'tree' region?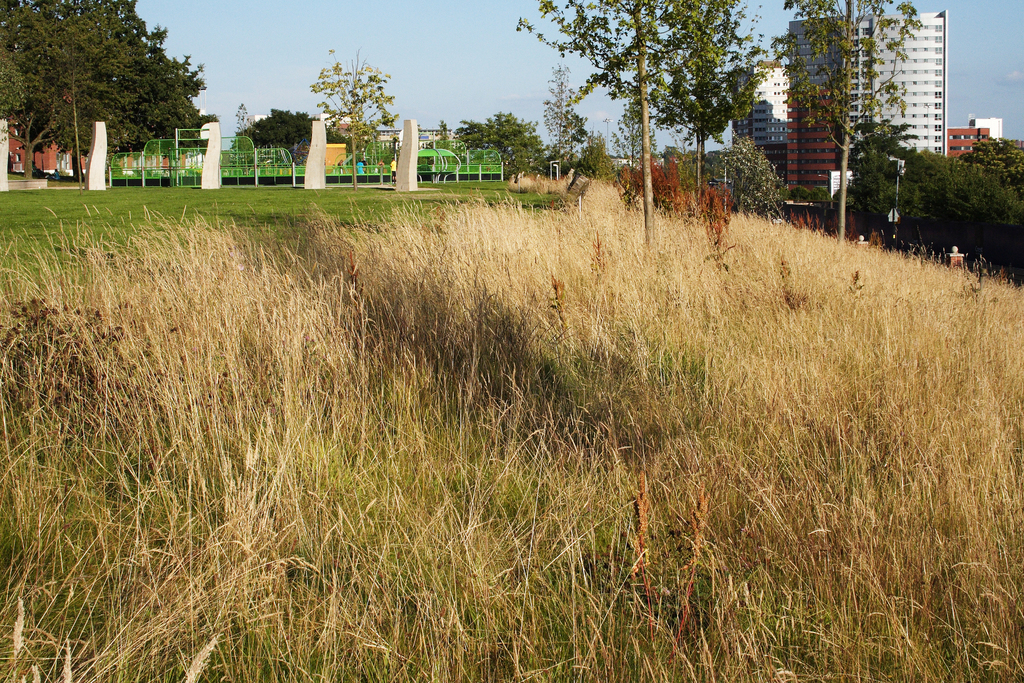
rect(633, 0, 776, 206)
